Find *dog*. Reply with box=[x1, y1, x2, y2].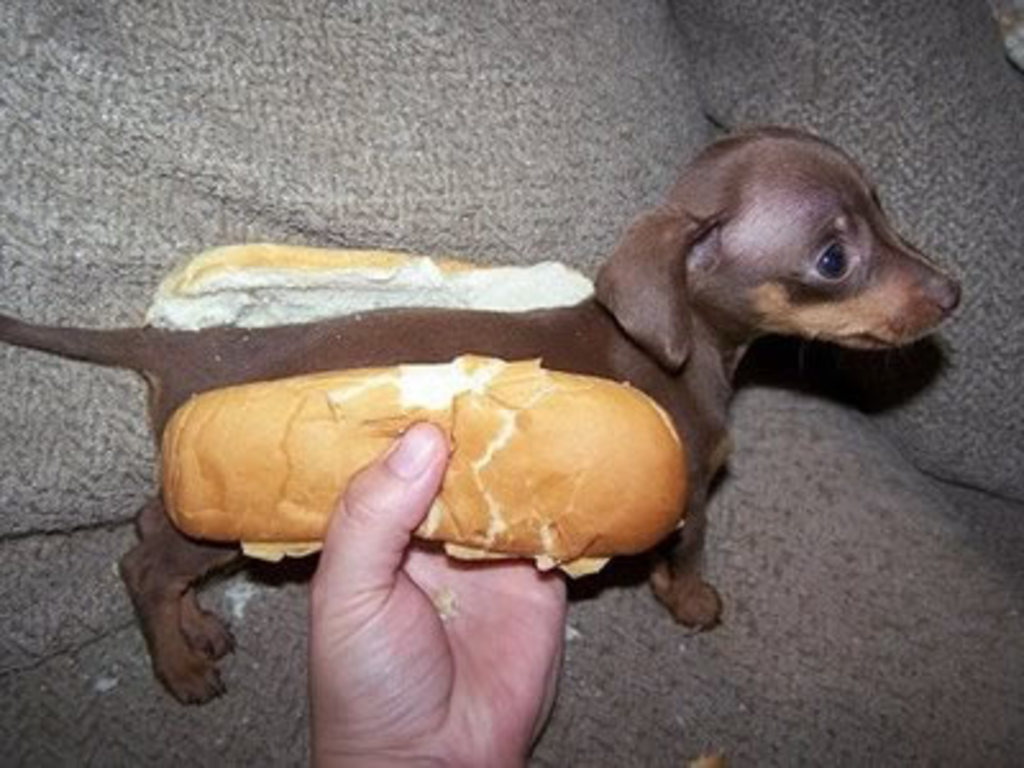
box=[0, 125, 965, 712].
